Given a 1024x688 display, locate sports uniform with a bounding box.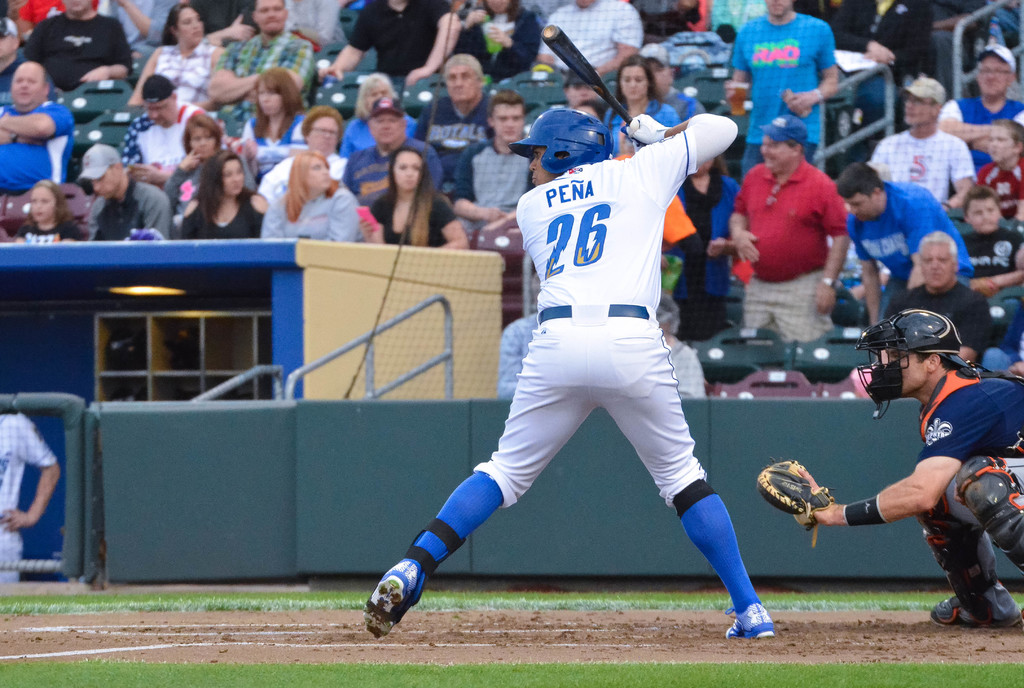
Located: region(751, 312, 1023, 627).
